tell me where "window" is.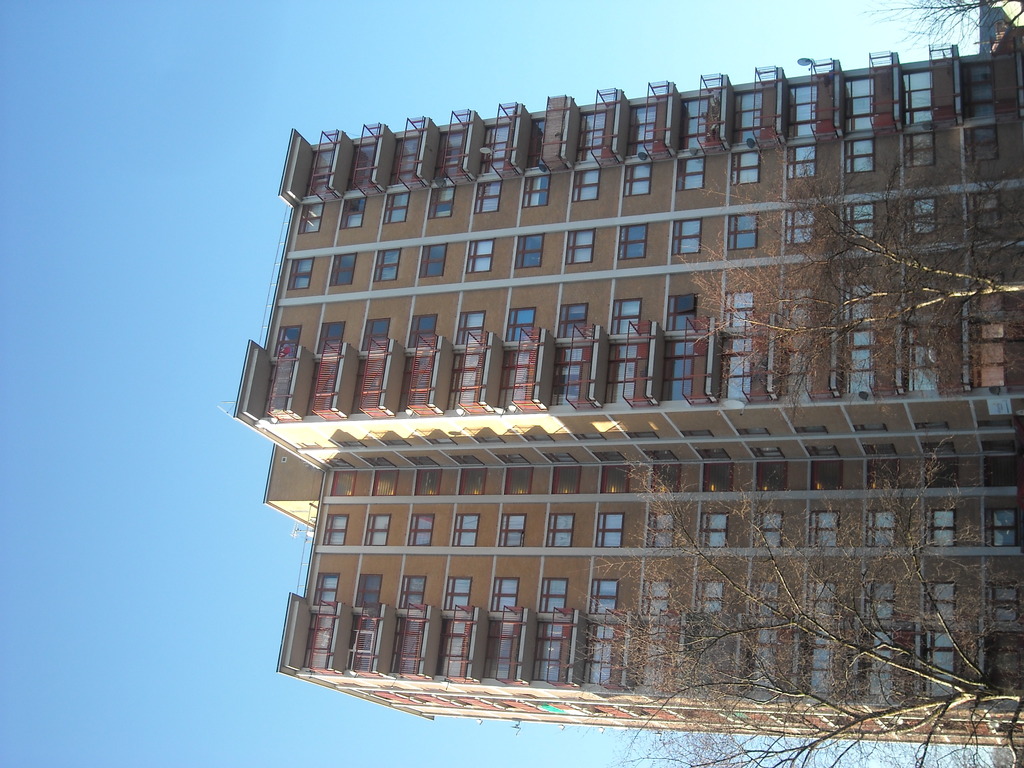
"window" is at (left=650, top=463, right=682, bottom=493).
